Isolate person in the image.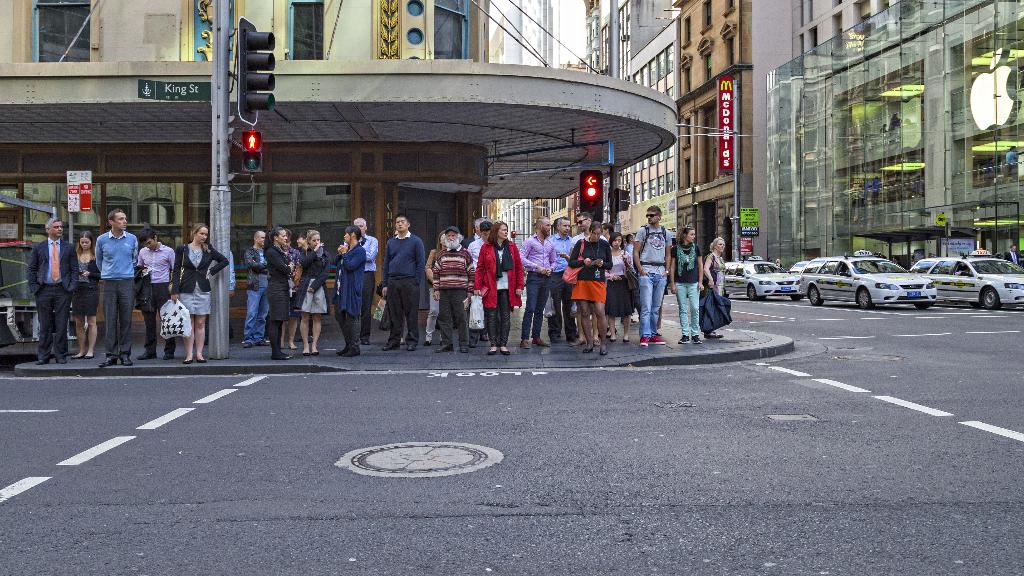
Isolated region: 357:224:391:356.
